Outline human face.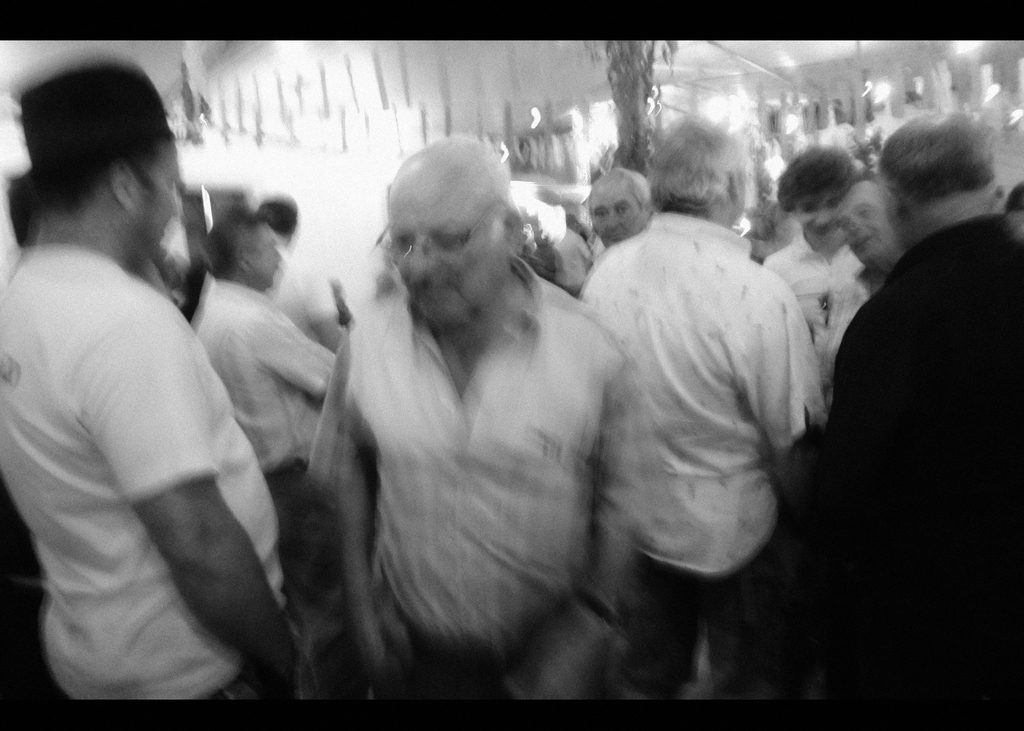
Outline: 792:191:833:248.
